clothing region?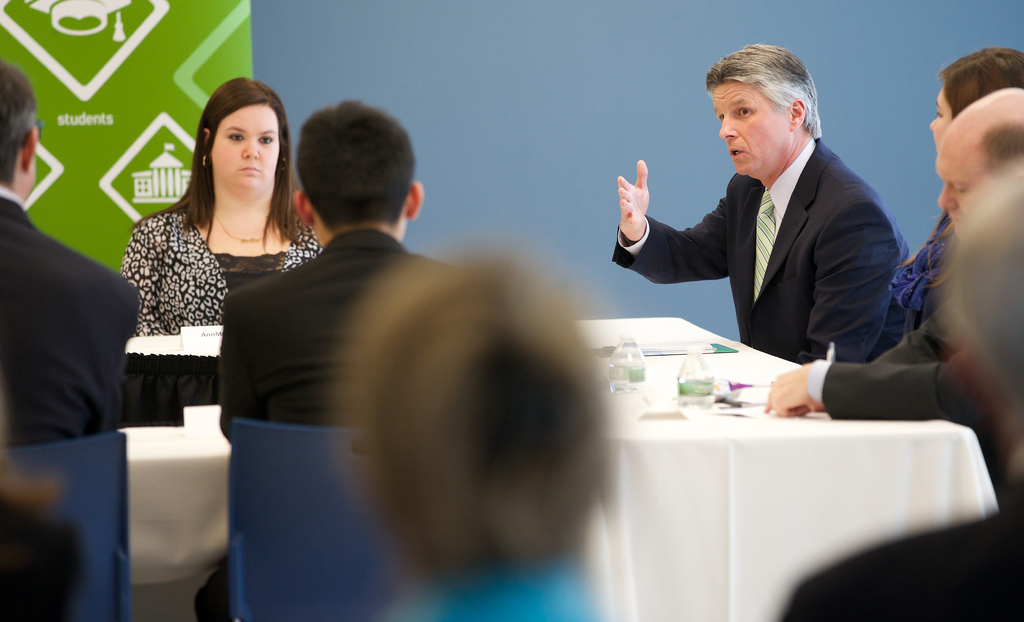
{"x1": 117, "y1": 207, "x2": 325, "y2": 339}
